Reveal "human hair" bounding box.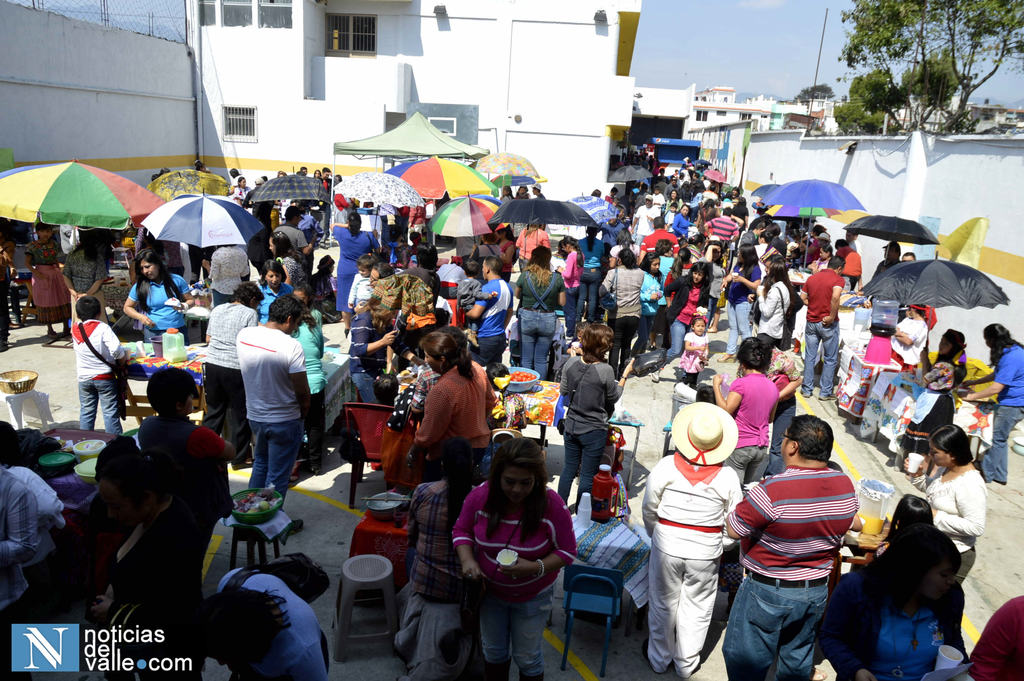
Revealed: bbox(0, 420, 28, 464).
